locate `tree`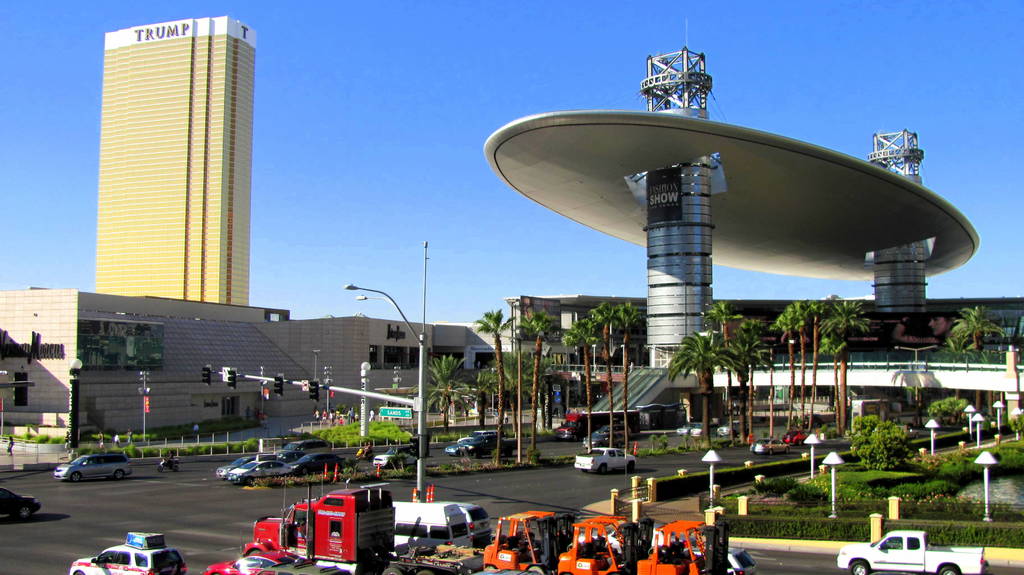
bbox=[720, 315, 776, 446]
